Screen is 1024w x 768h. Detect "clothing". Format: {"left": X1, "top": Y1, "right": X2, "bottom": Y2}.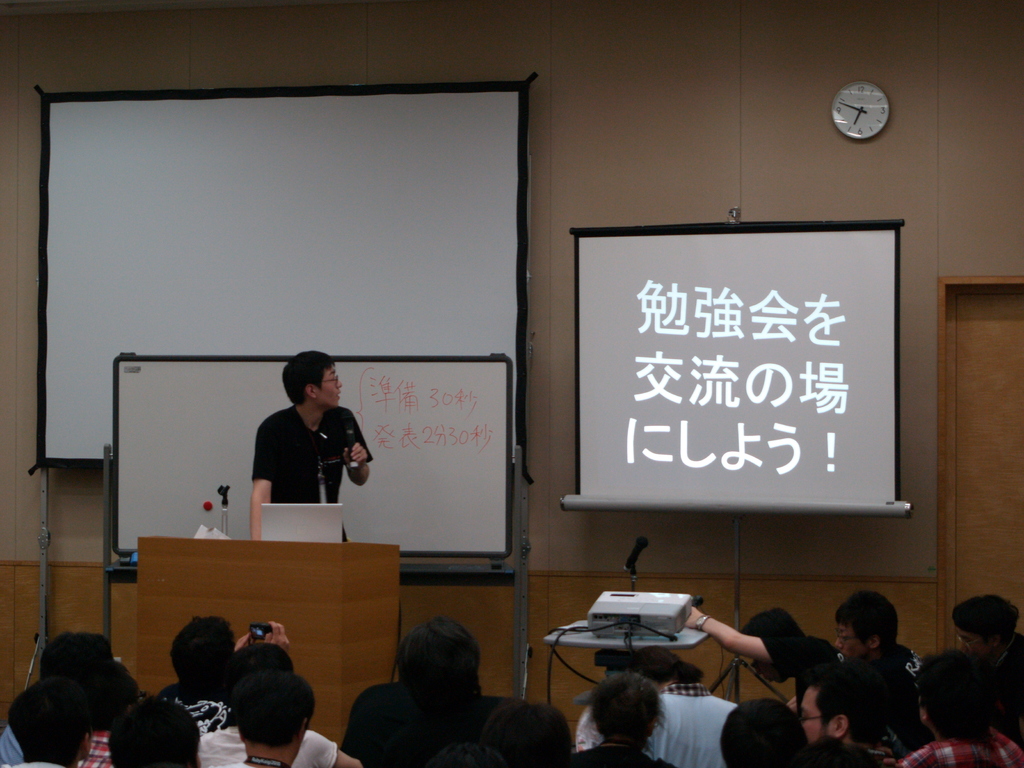
{"left": 75, "top": 730, "right": 111, "bottom": 767}.
